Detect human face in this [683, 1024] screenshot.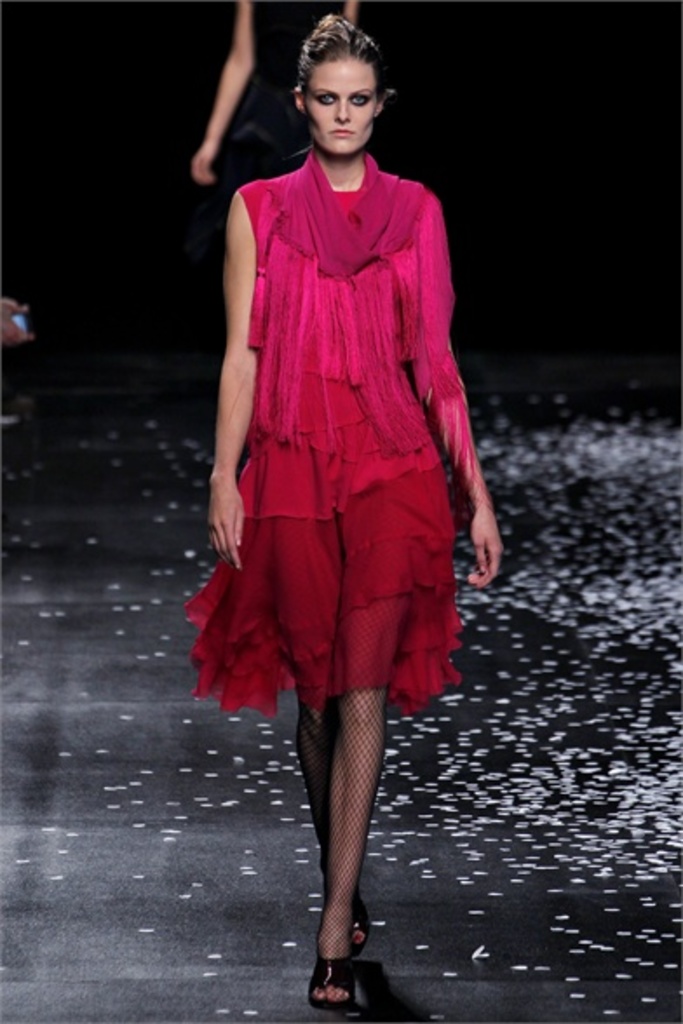
Detection: pyautogui.locateOnScreen(303, 57, 376, 158).
